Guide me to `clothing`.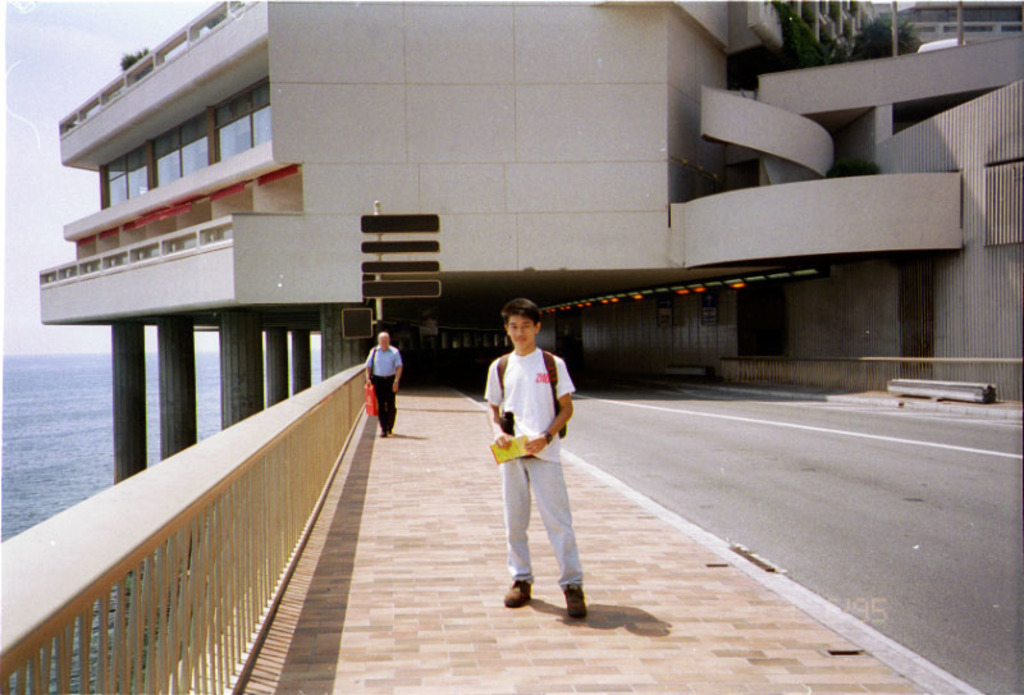
Guidance: 367/335/401/435.
